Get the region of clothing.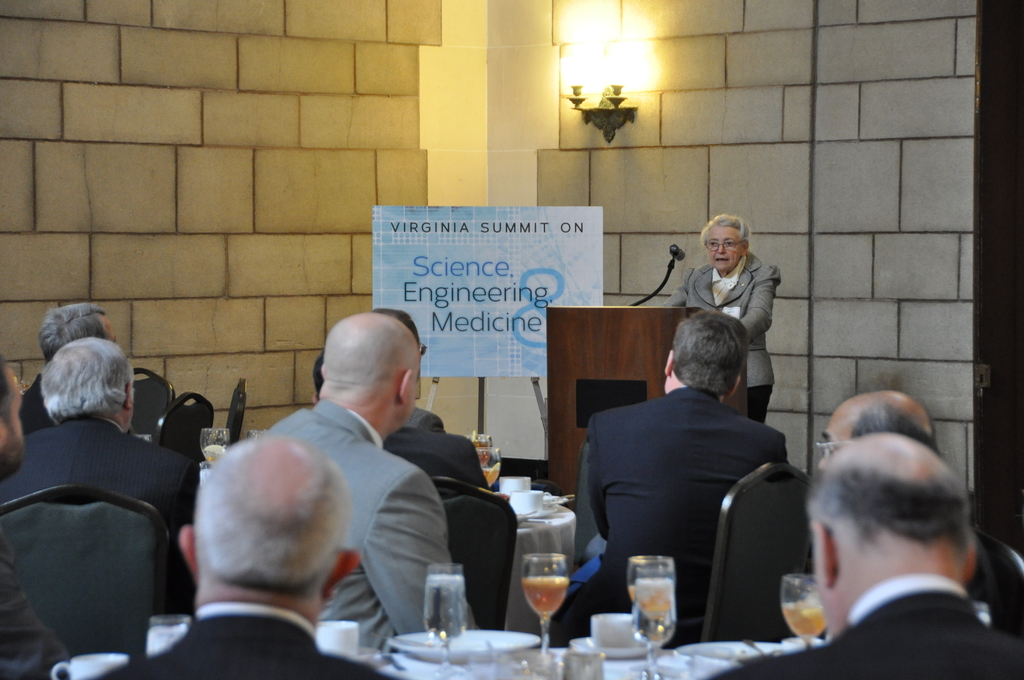
BBox(75, 609, 405, 679).
